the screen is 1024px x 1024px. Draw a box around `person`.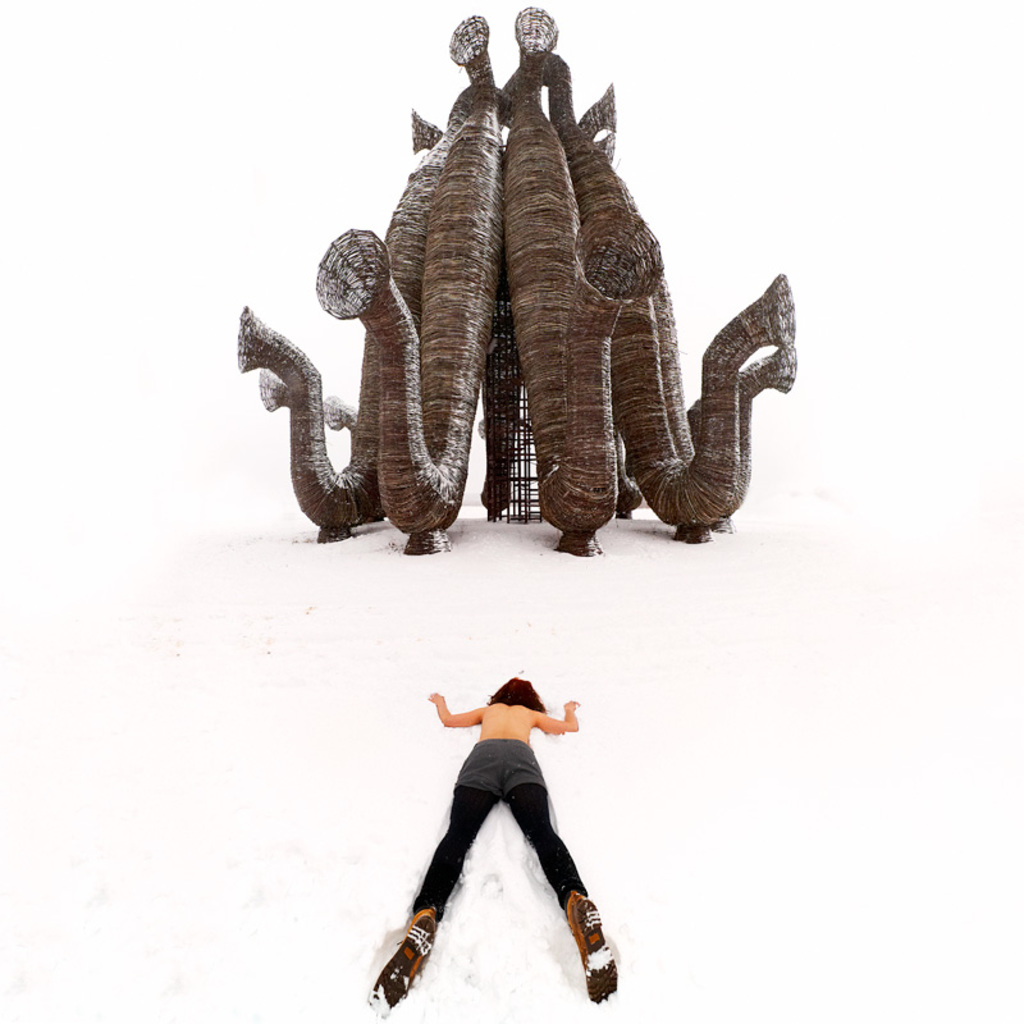
detection(369, 628, 613, 998).
